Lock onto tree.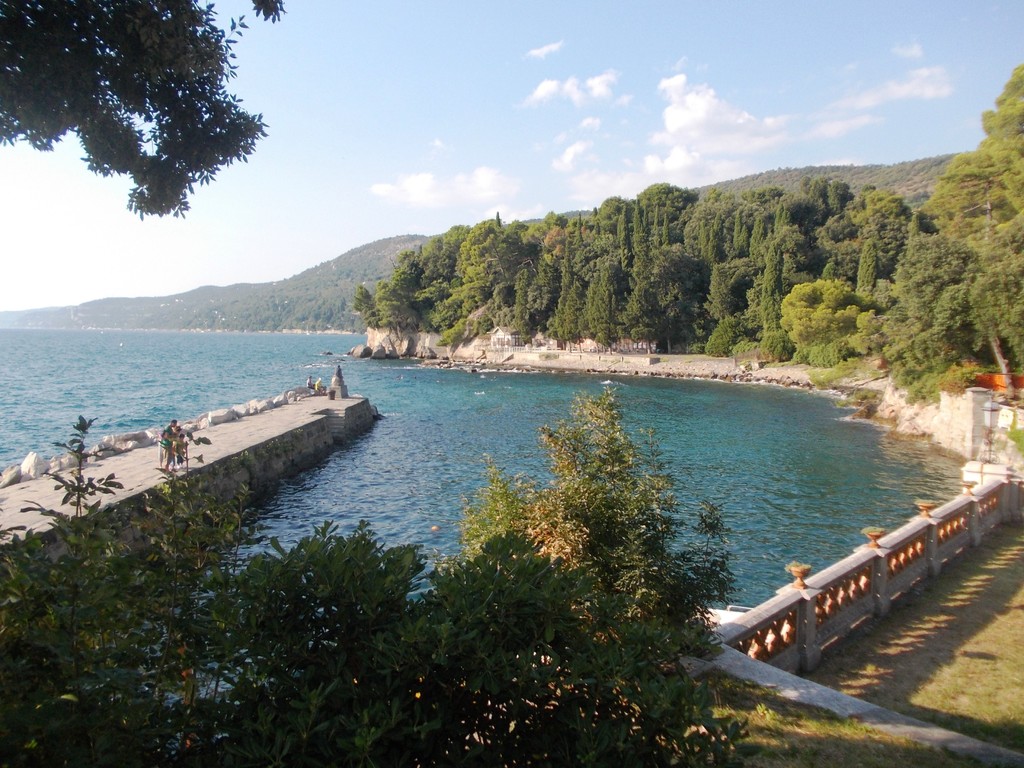
Locked: [481, 225, 535, 280].
